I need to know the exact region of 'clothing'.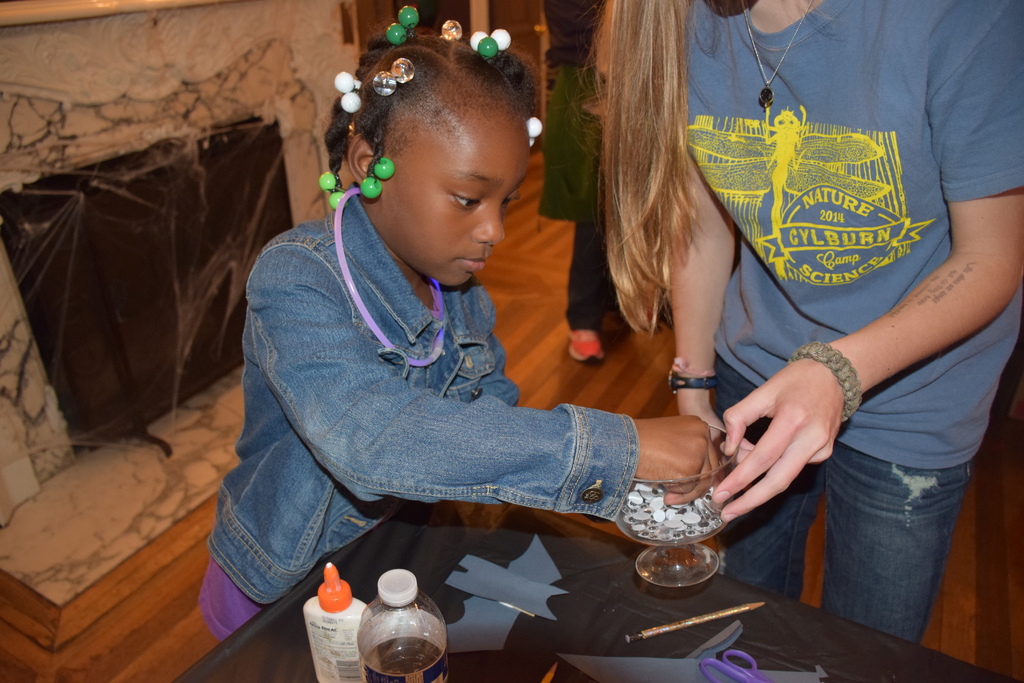
Region: pyautogui.locateOnScreen(529, 0, 692, 327).
